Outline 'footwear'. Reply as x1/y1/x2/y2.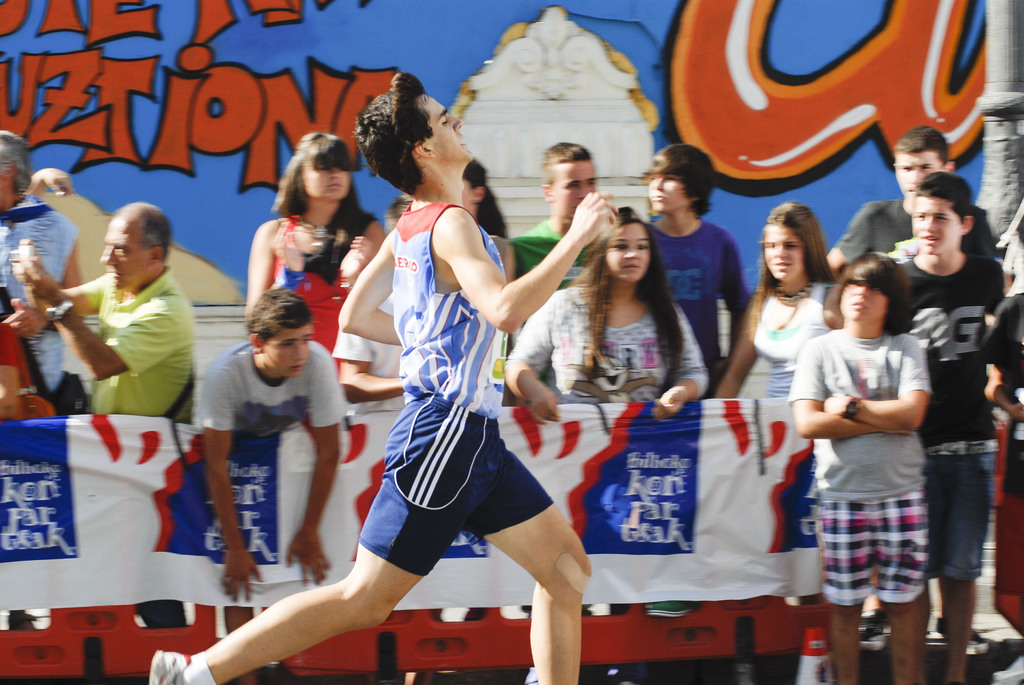
145/649/188/684.
